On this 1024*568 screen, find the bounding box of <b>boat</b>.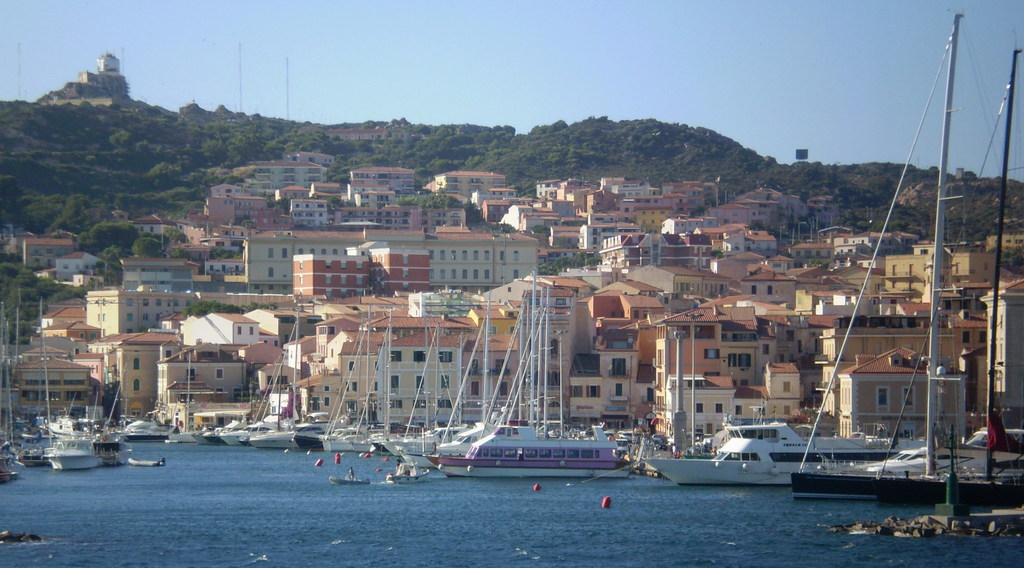
Bounding box: crop(378, 321, 471, 455).
